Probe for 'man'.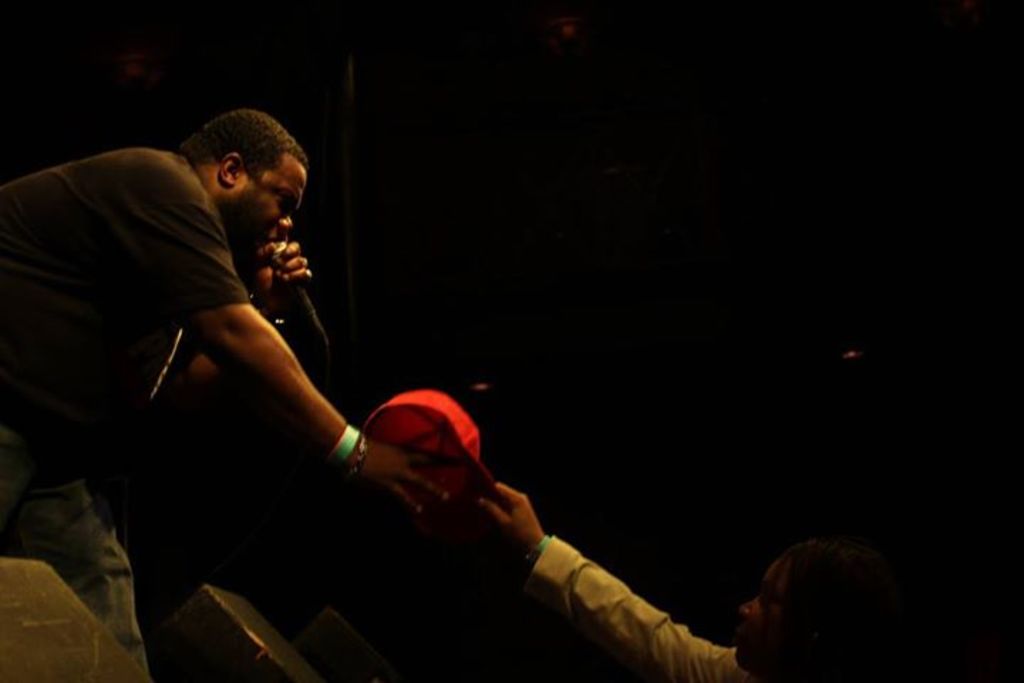
Probe result: 0, 110, 471, 682.
